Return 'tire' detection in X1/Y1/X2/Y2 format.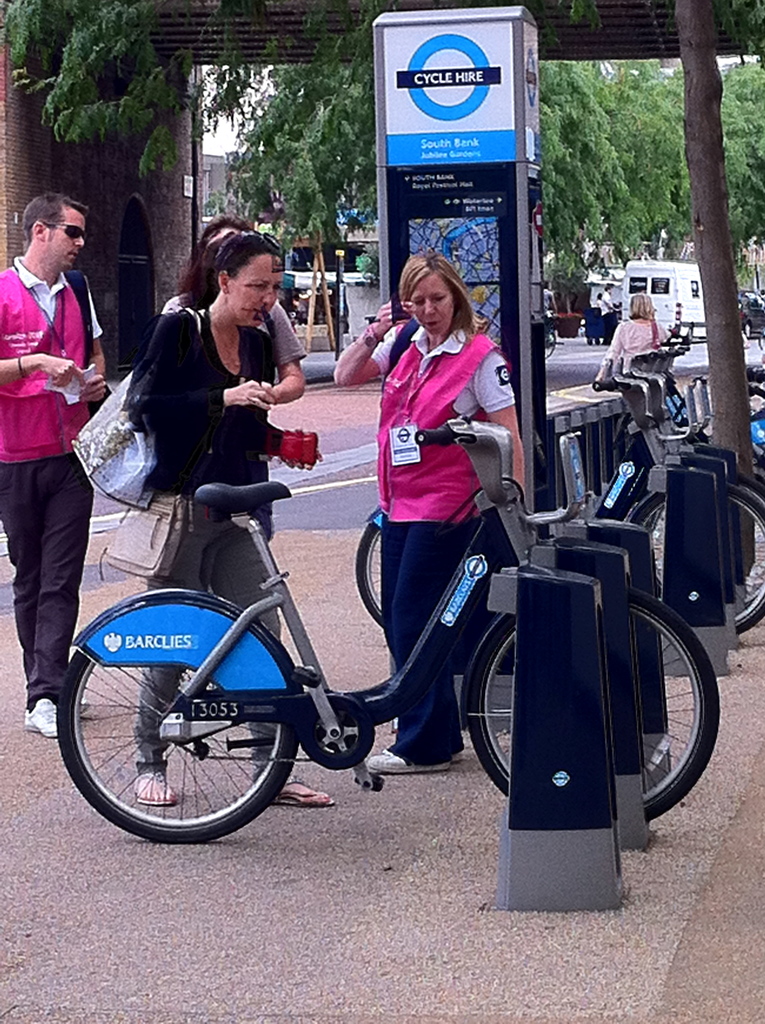
58/652/294/842.
